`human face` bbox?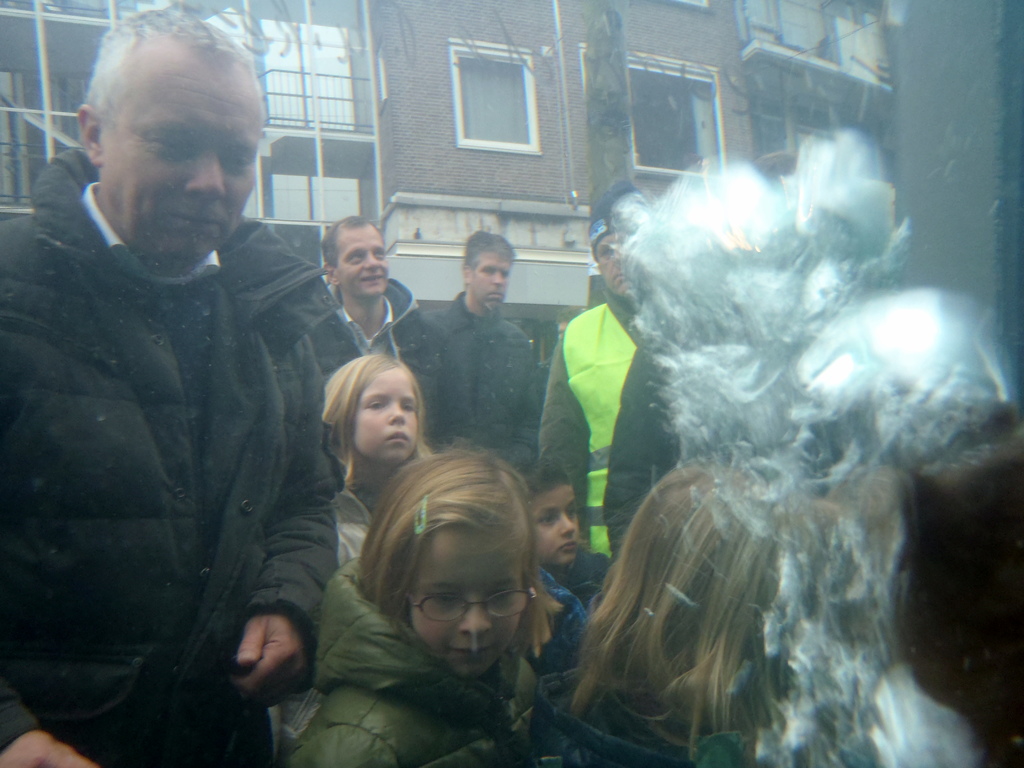
(593, 233, 628, 296)
